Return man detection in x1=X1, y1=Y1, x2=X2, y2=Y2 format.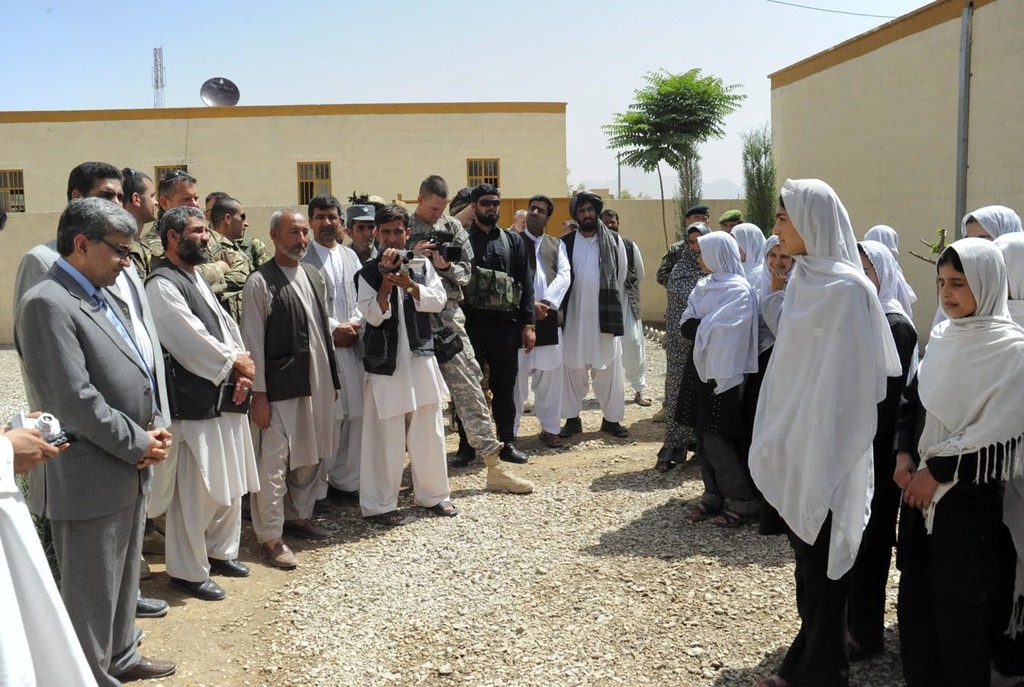
x1=122, y1=165, x2=167, y2=275.
